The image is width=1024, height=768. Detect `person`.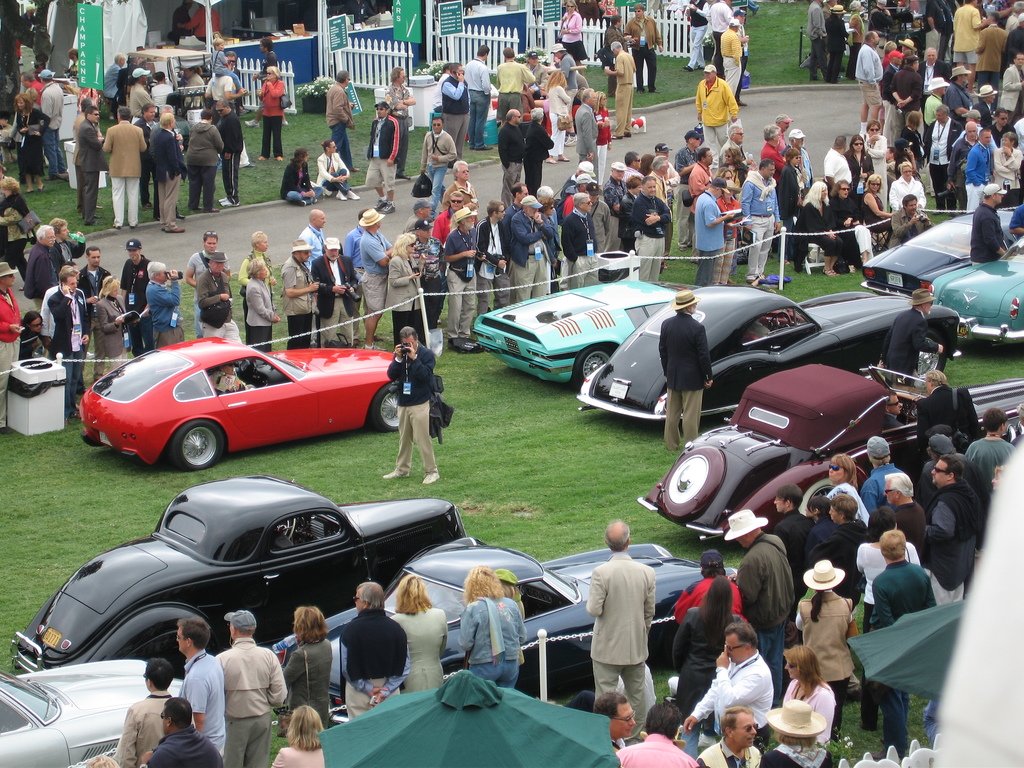
Detection: pyautogui.locateOnScreen(380, 66, 420, 176).
